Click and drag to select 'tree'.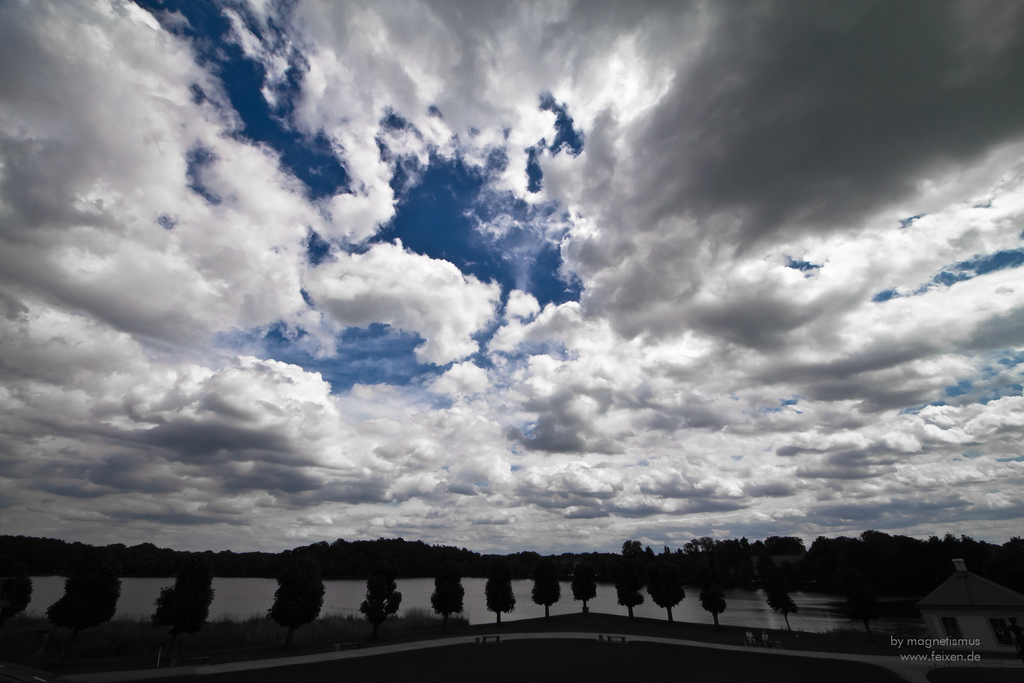
Selection: [left=650, top=564, right=680, bottom=630].
